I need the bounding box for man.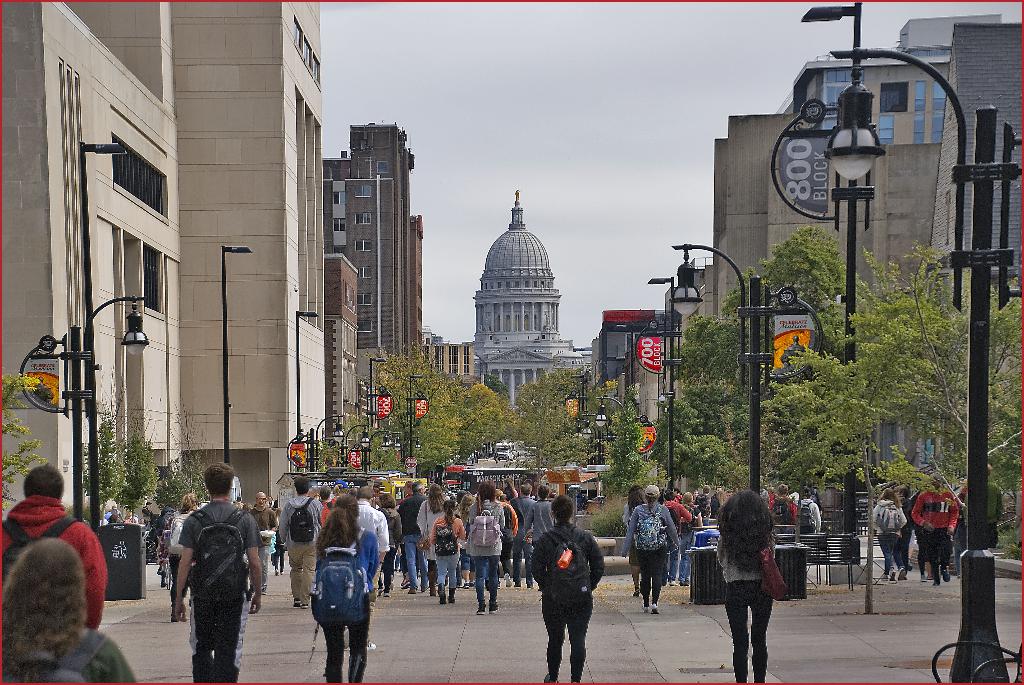
Here it is: 493,488,520,588.
